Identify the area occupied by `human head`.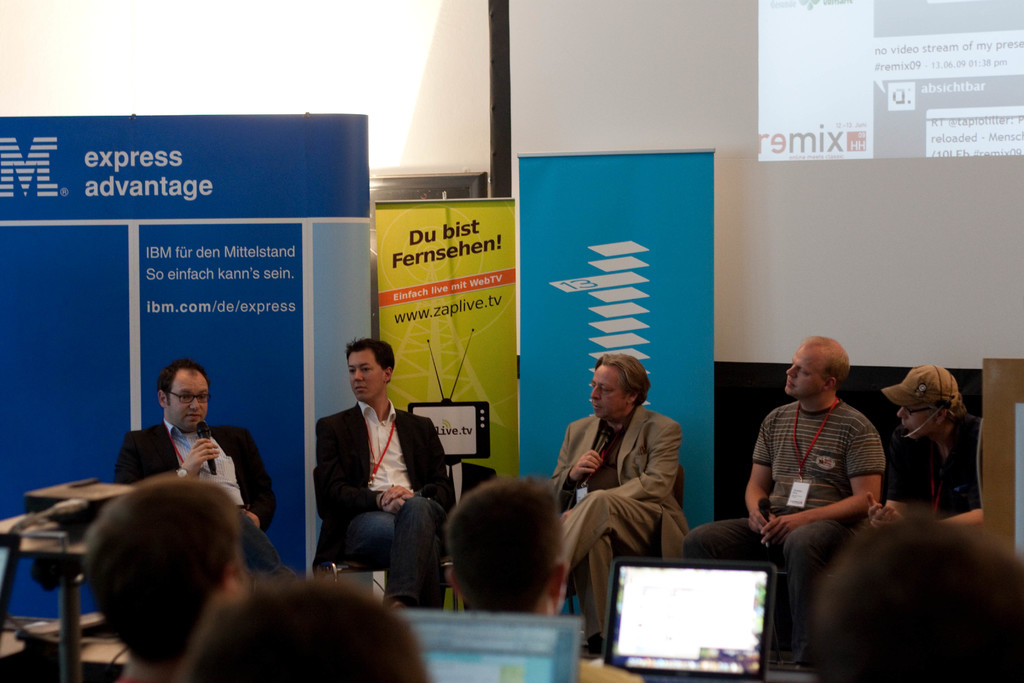
Area: select_region(813, 517, 1023, 682).
